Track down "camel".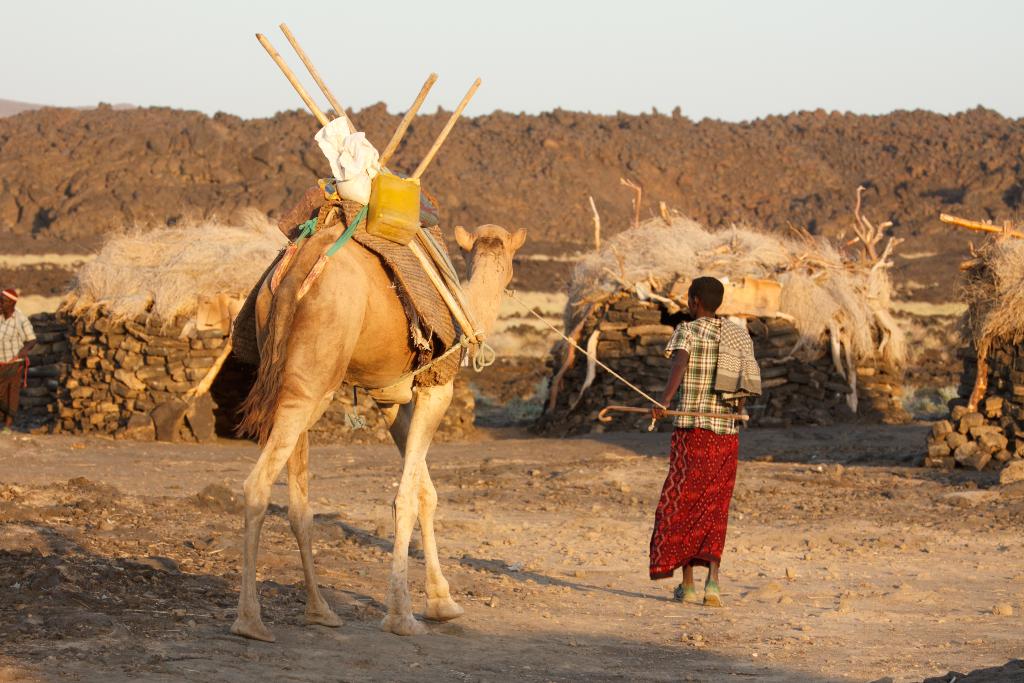
Tracked to BBox(180, 198, 532, 634).
